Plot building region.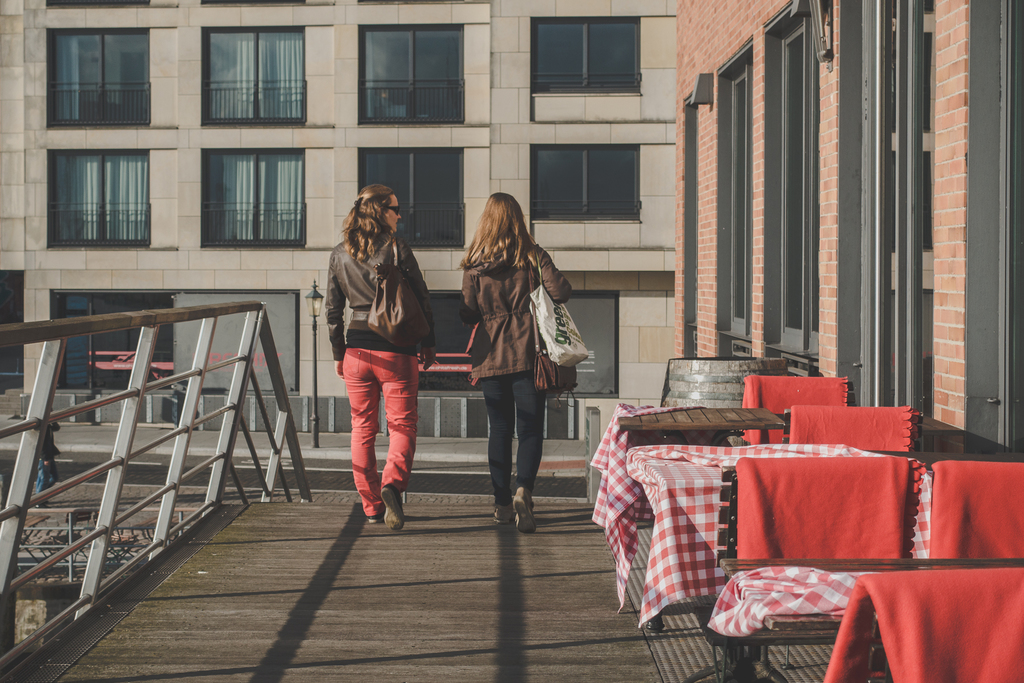
Plotted at box(0, 0, 676, 441).
